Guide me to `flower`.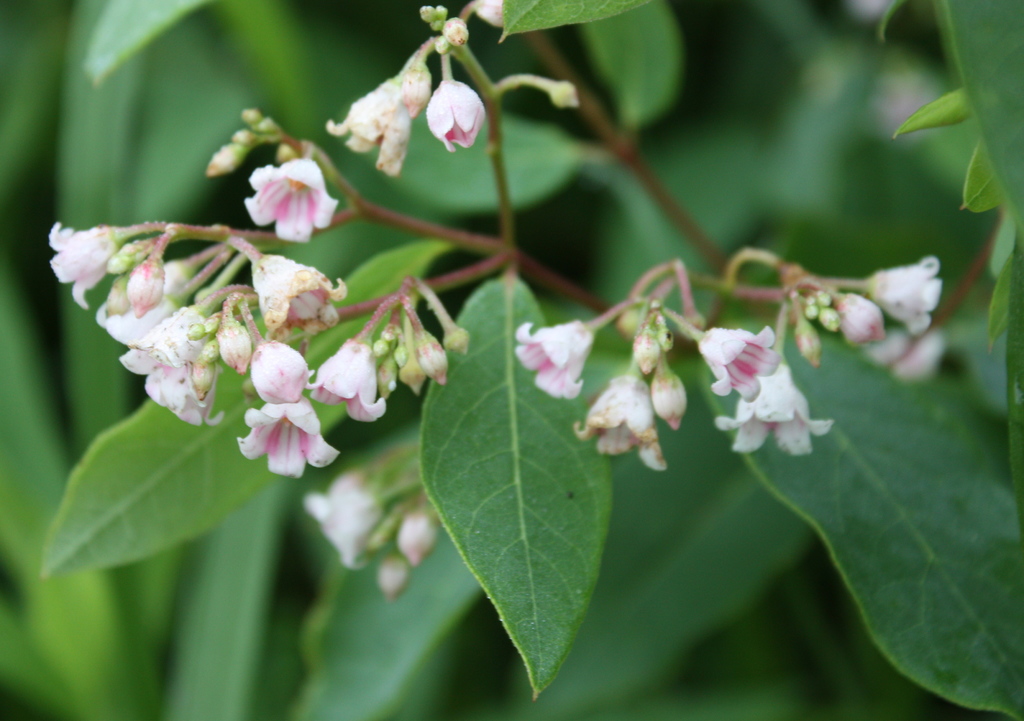
Guidance: detection(572, 371, 670, 468).
